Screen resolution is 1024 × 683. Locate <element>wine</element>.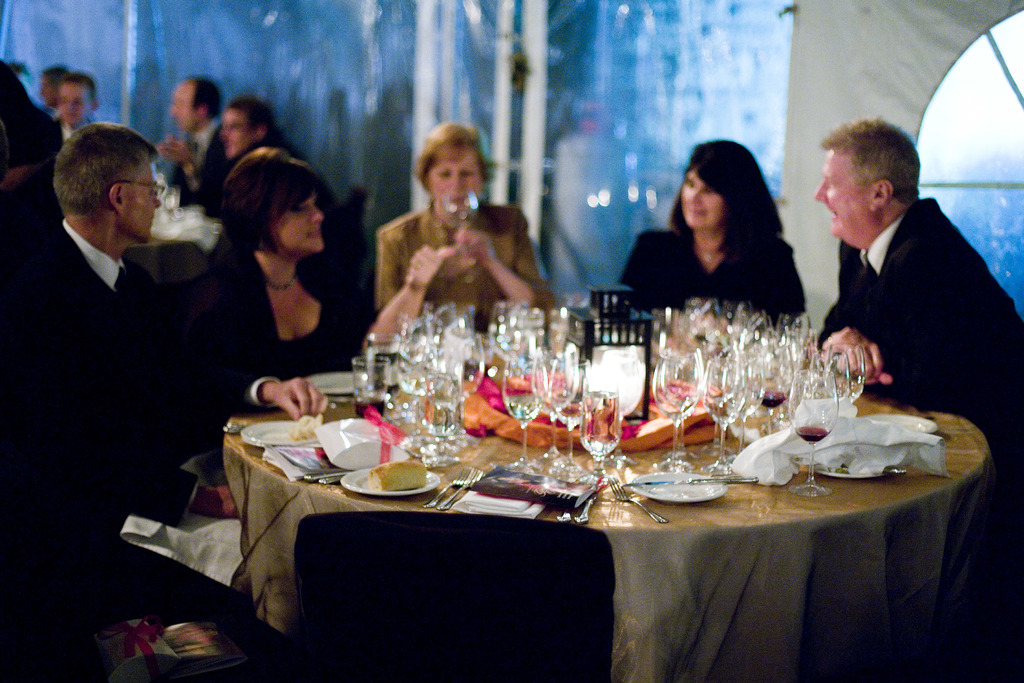
357, 396, 383, 418.
